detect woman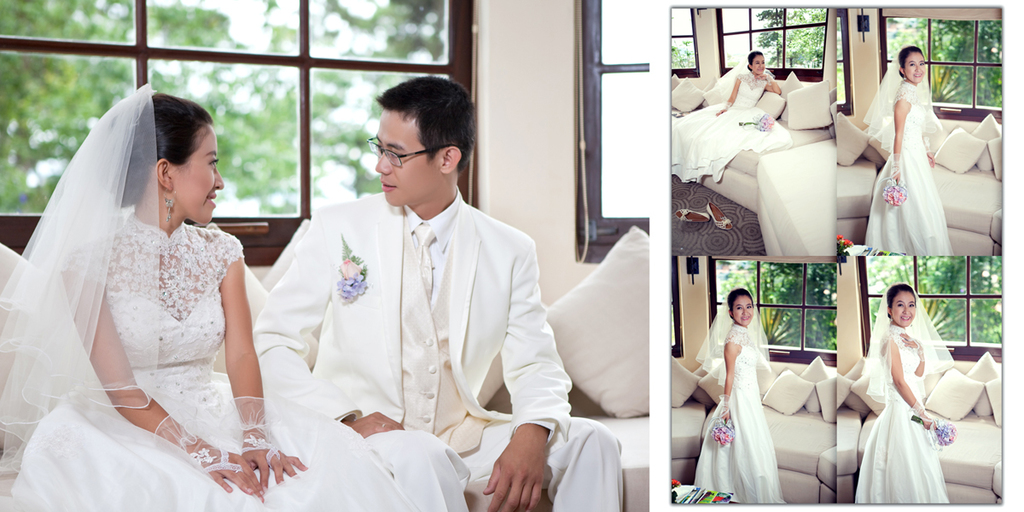
box(0, 76, 429, 511)
